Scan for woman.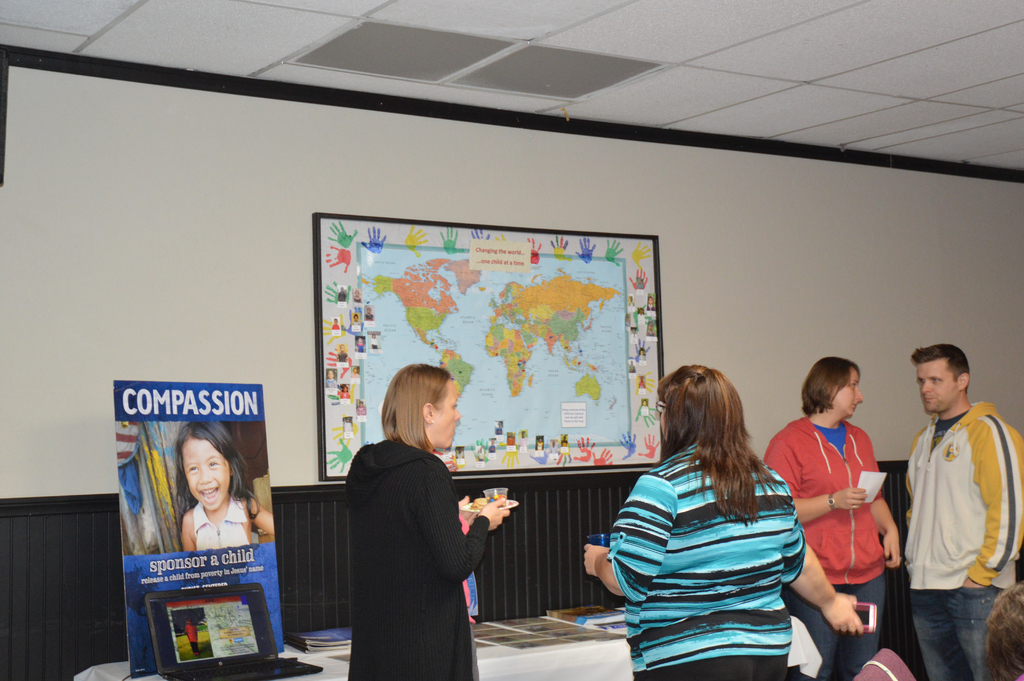
Scan result: x1=346, y1=361, x2=510, y2=680.
